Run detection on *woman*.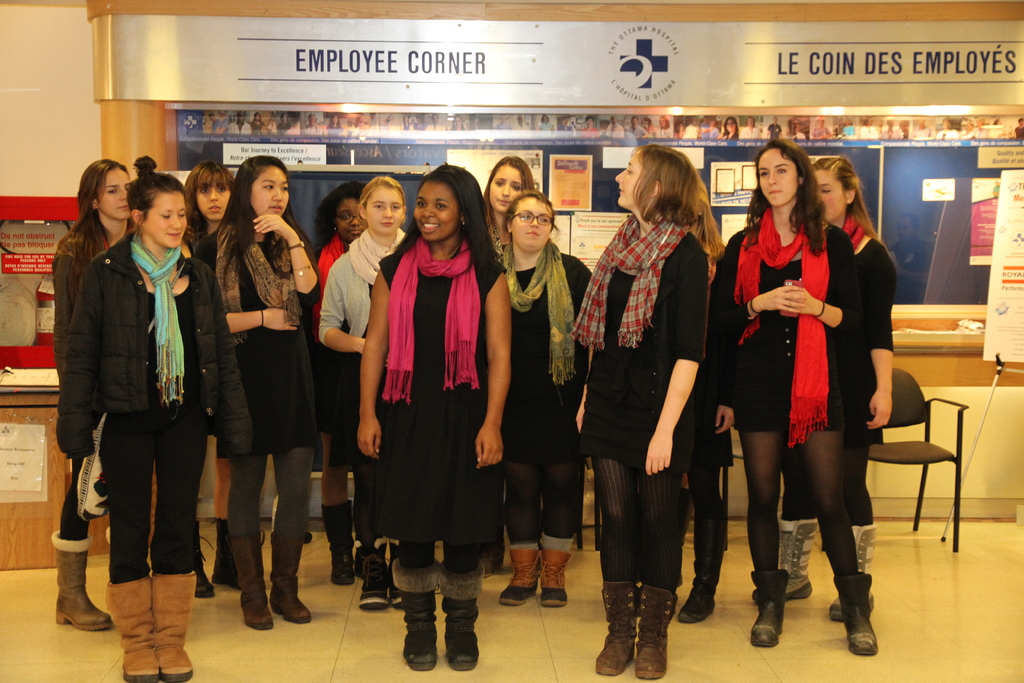
Result: [left=181, top=156, right=242, bottom=598].
